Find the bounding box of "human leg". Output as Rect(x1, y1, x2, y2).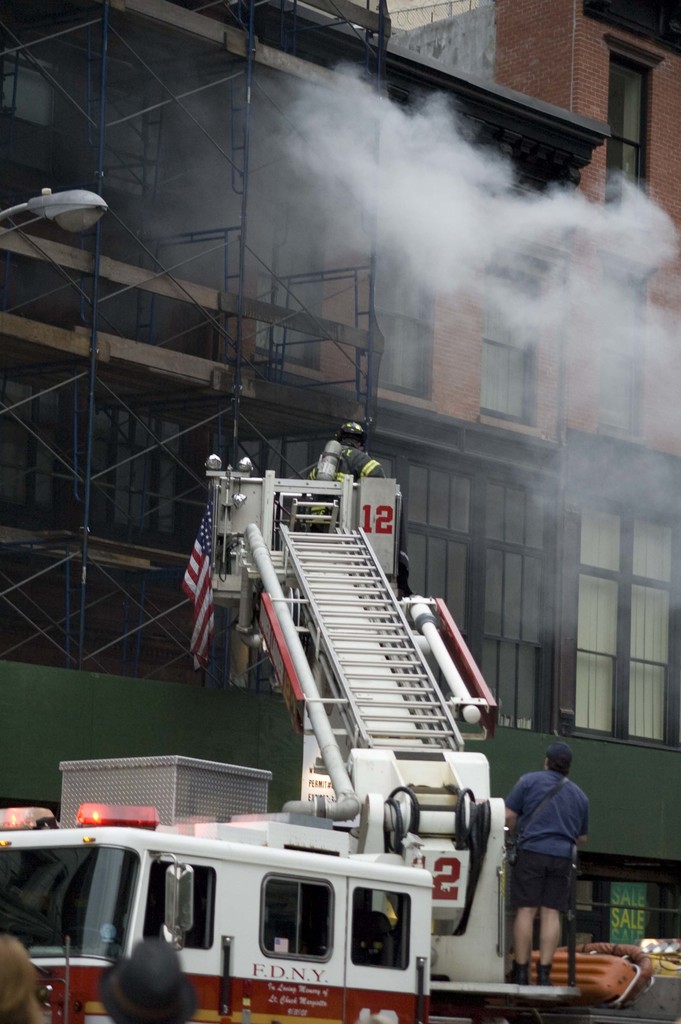
Rect(518, 860, 533, 979).
